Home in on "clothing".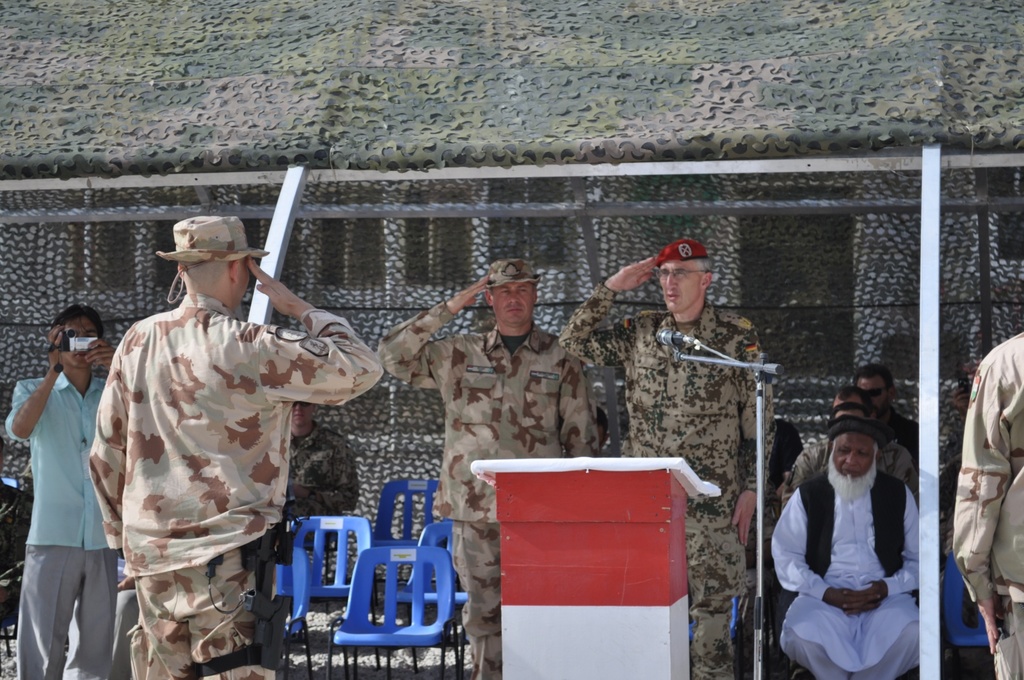
Homed in at Rect(89, 283, 385, 679).
